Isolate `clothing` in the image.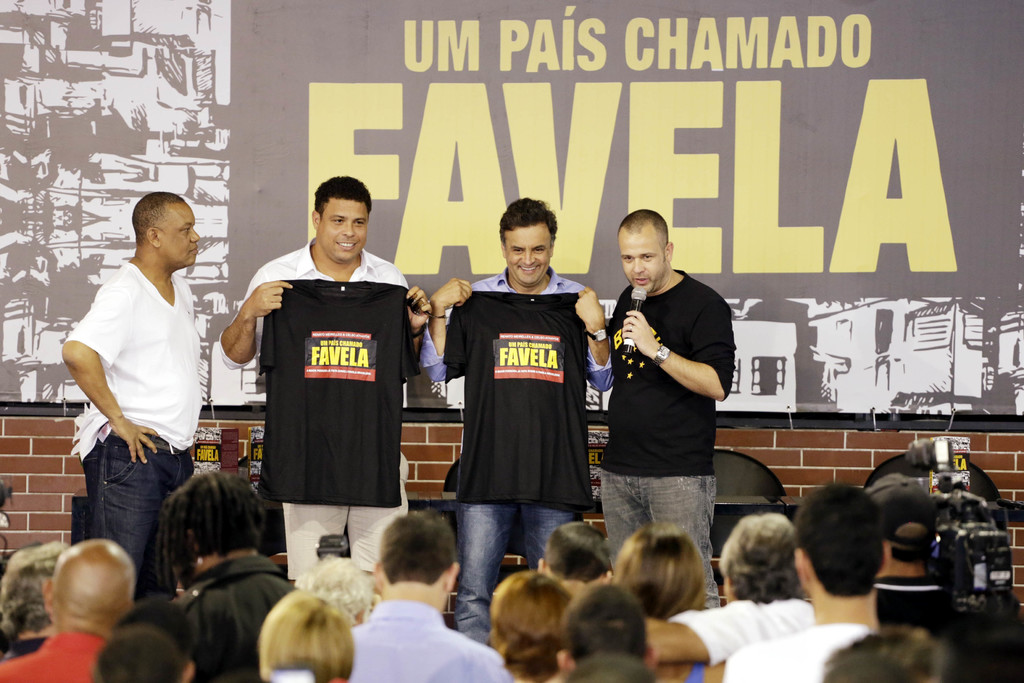
Isolated region: [719,620,869,682].
